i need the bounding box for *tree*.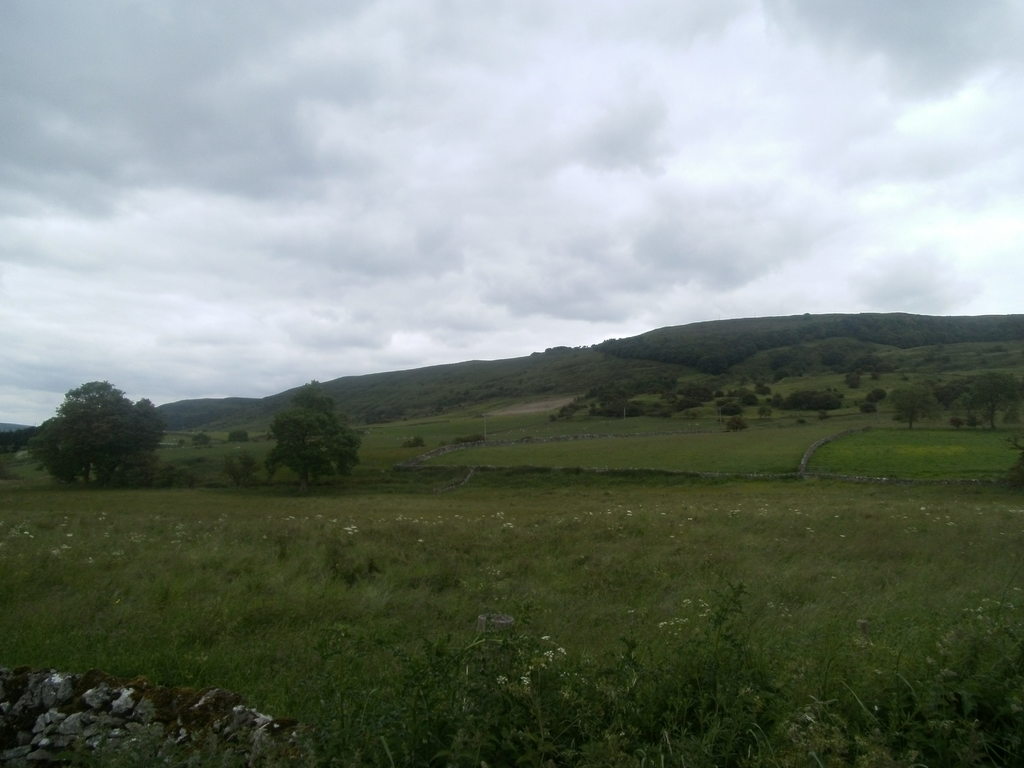
Here it is: region(249, 384, 358, 493).
